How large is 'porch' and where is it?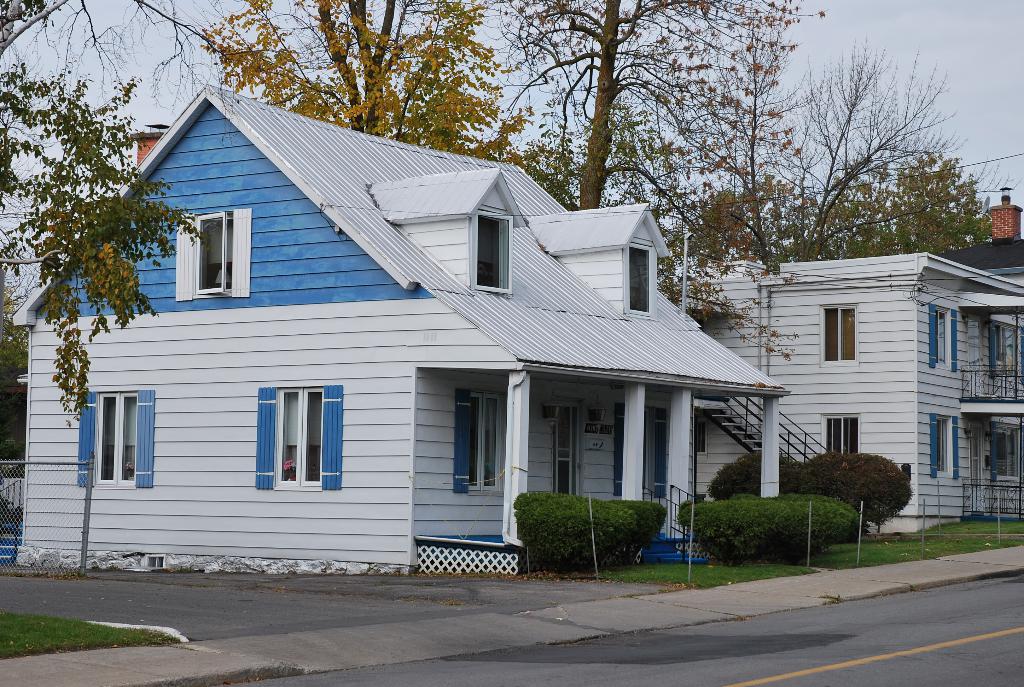
Bounding box: BBox(413, 485, 706, 572).
